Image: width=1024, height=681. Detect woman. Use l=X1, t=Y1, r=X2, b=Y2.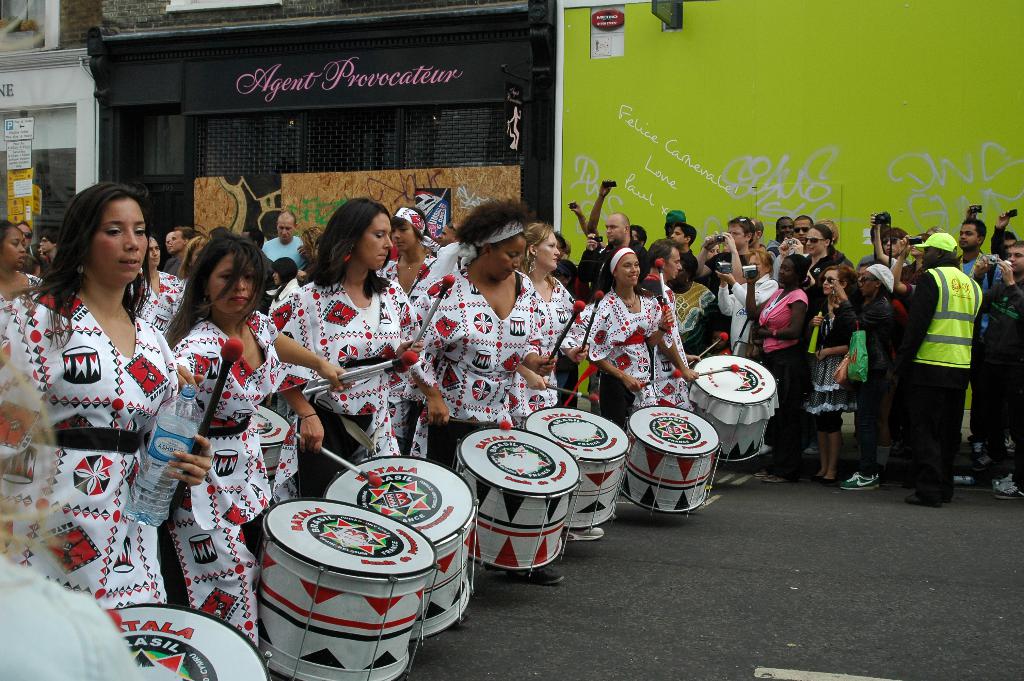
l=519, t=224, r=589, b=427.
